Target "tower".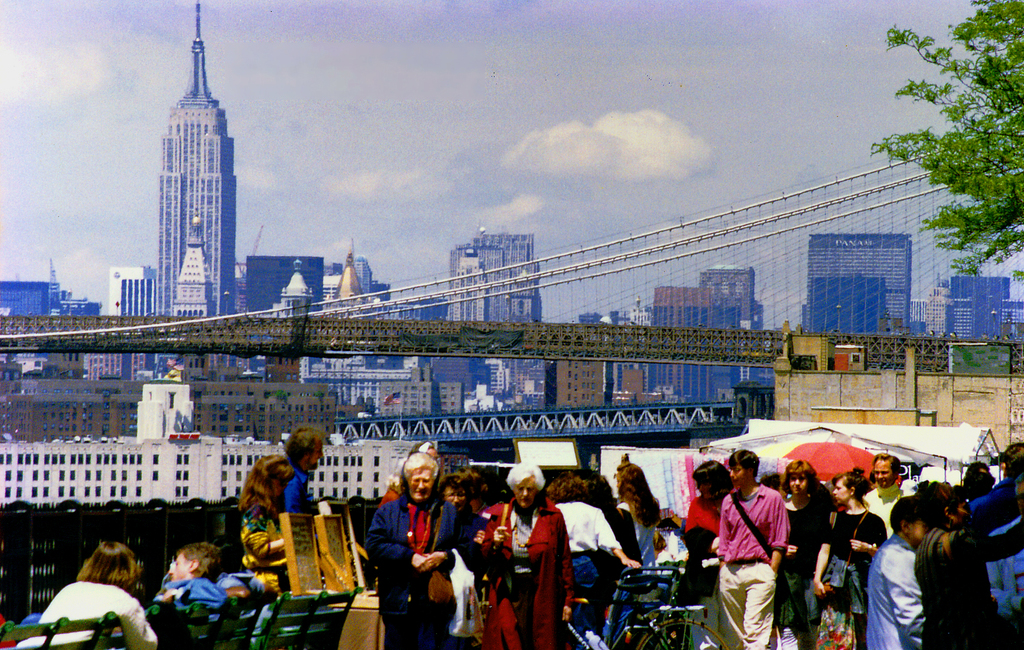
Target region: [x1=438, y1=247, x2=492, y2=329].
